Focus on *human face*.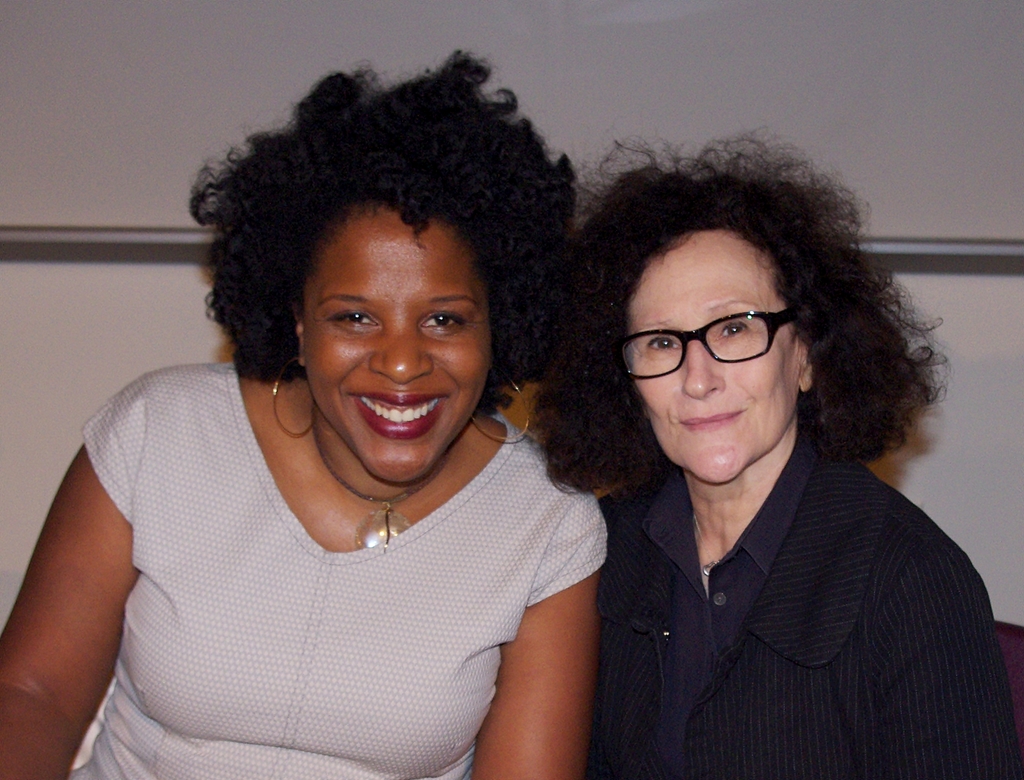
Focused at left=294, top=203, right=497, bottom=489.
